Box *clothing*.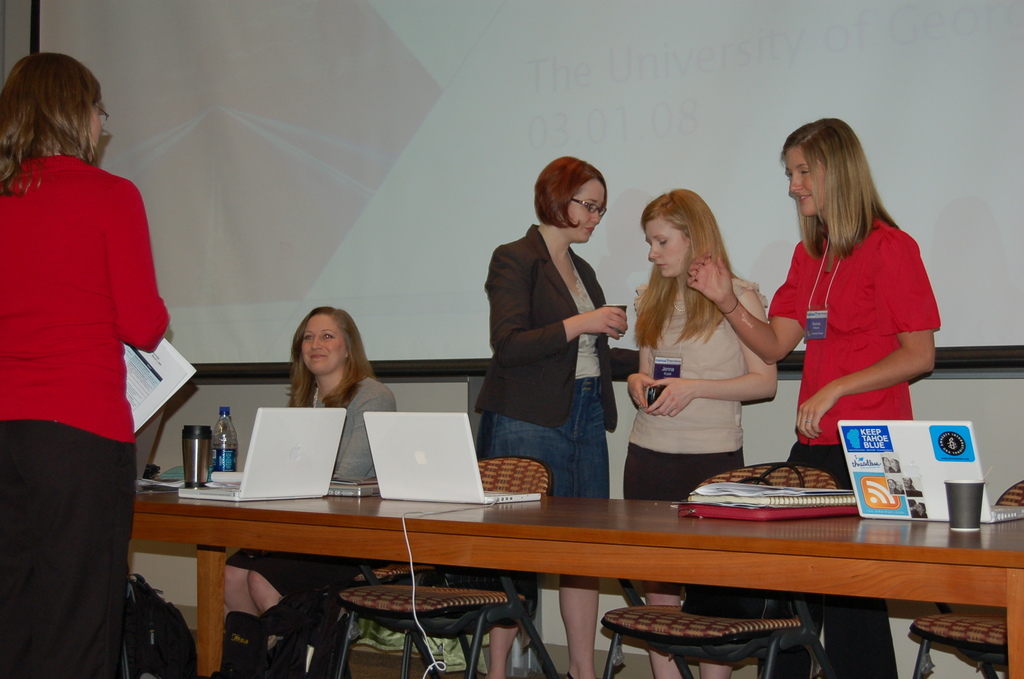
box=[755, 218, 938, 678].
